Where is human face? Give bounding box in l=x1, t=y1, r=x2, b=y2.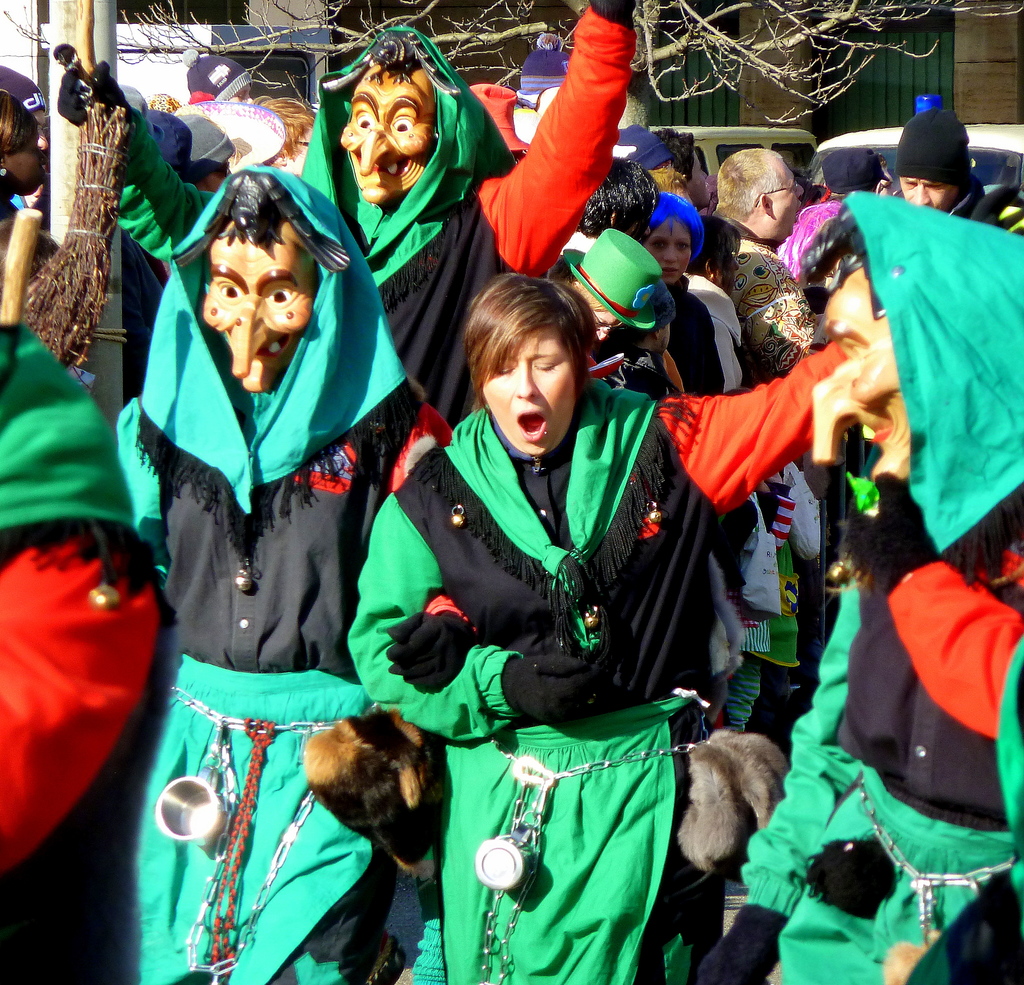
l=0, t=125, r=48, b=201.
